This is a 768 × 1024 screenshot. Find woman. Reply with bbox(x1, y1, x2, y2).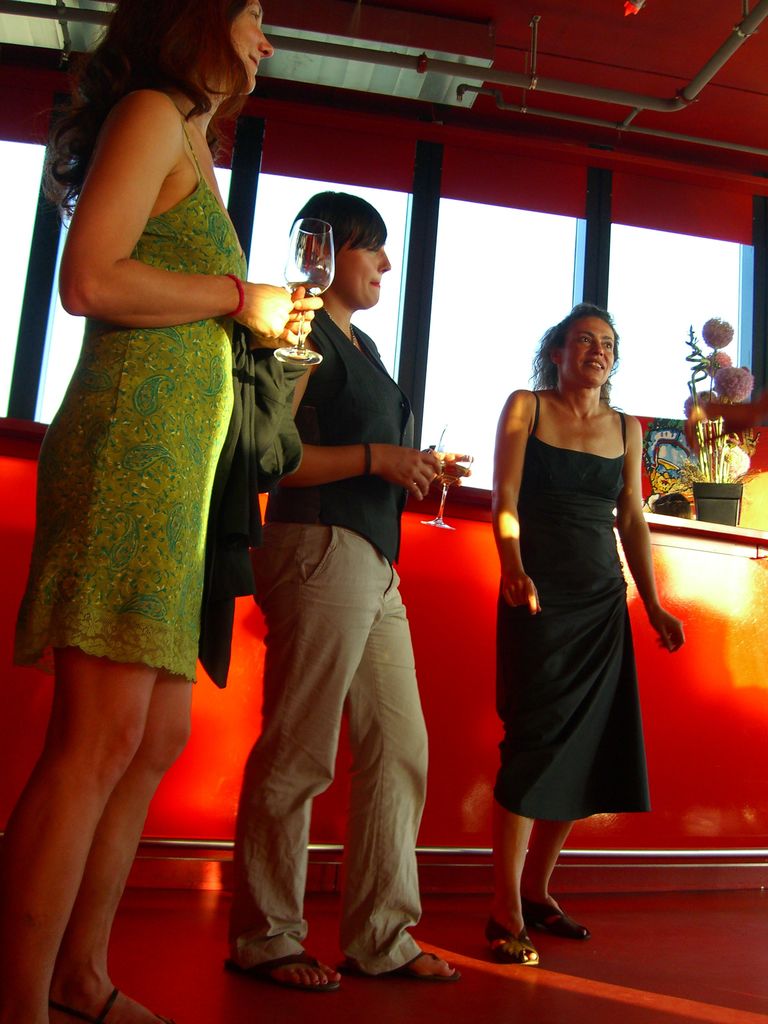
bbox(482, 279, 673, 914).
